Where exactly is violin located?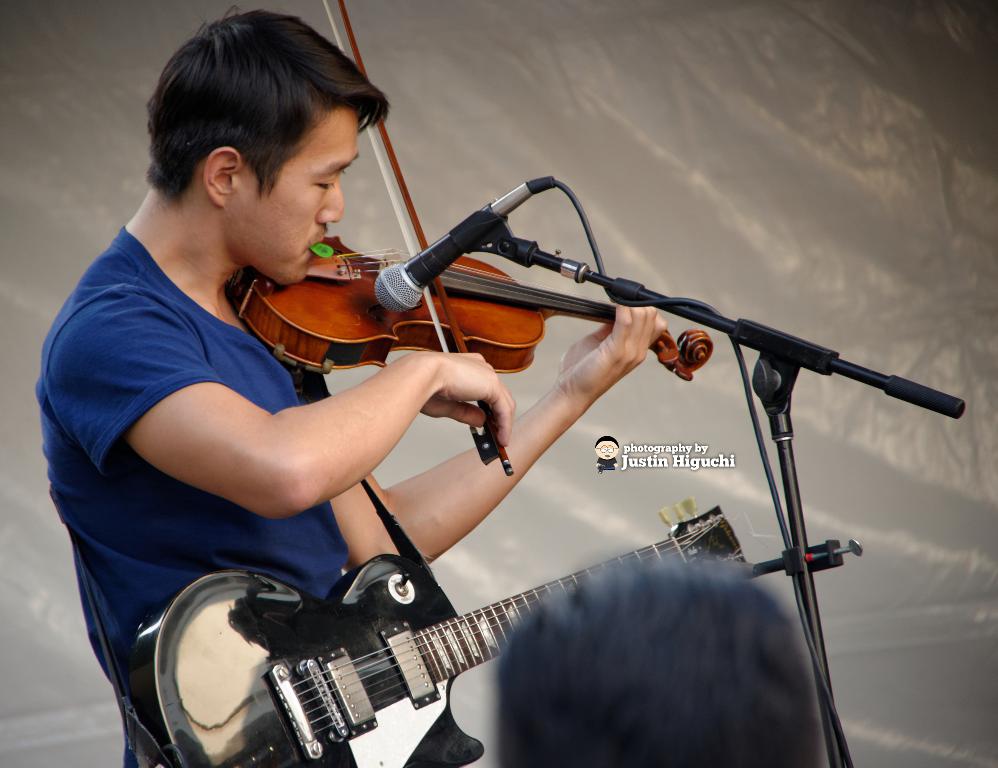
Its bounding box is {"x1": 230, "y1": 0, "x2": 718, "y2": 478}.
